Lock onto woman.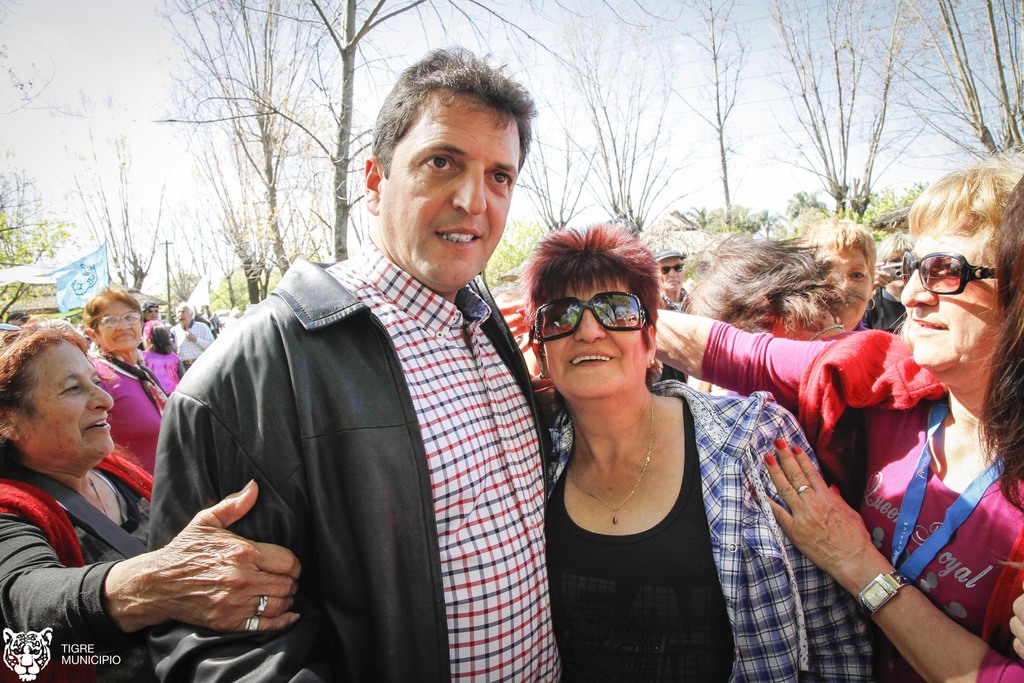
Locked: [675, 222, 845, 334].
